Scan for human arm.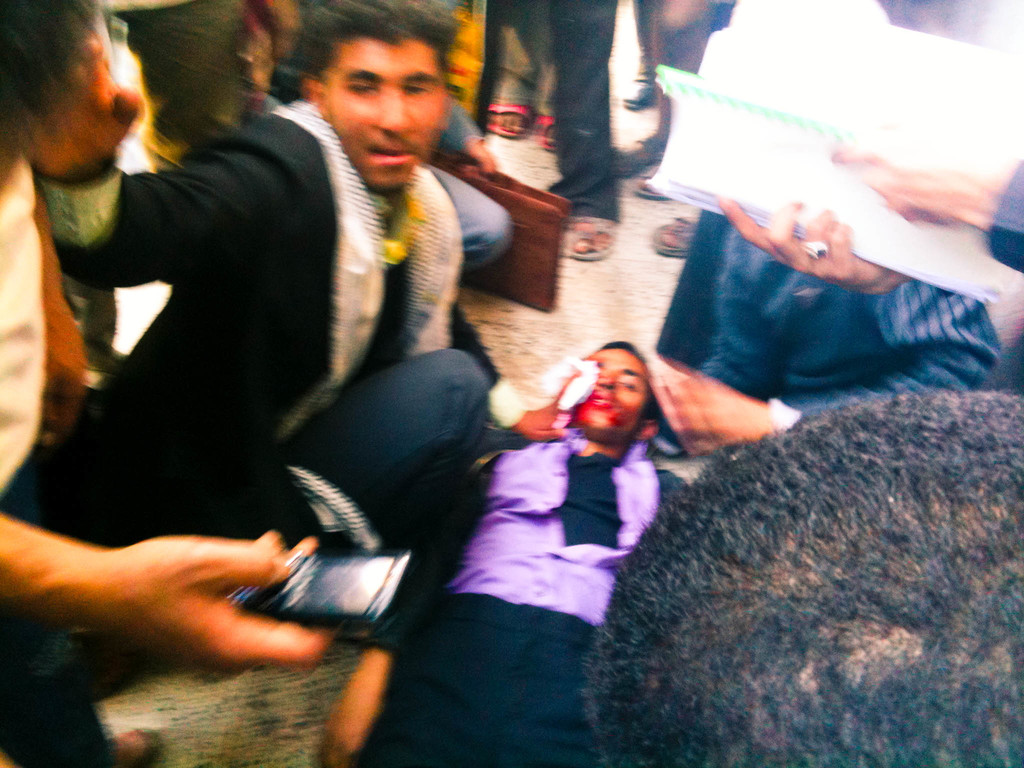
Scan result: locate(51, 0, 275, 310).
